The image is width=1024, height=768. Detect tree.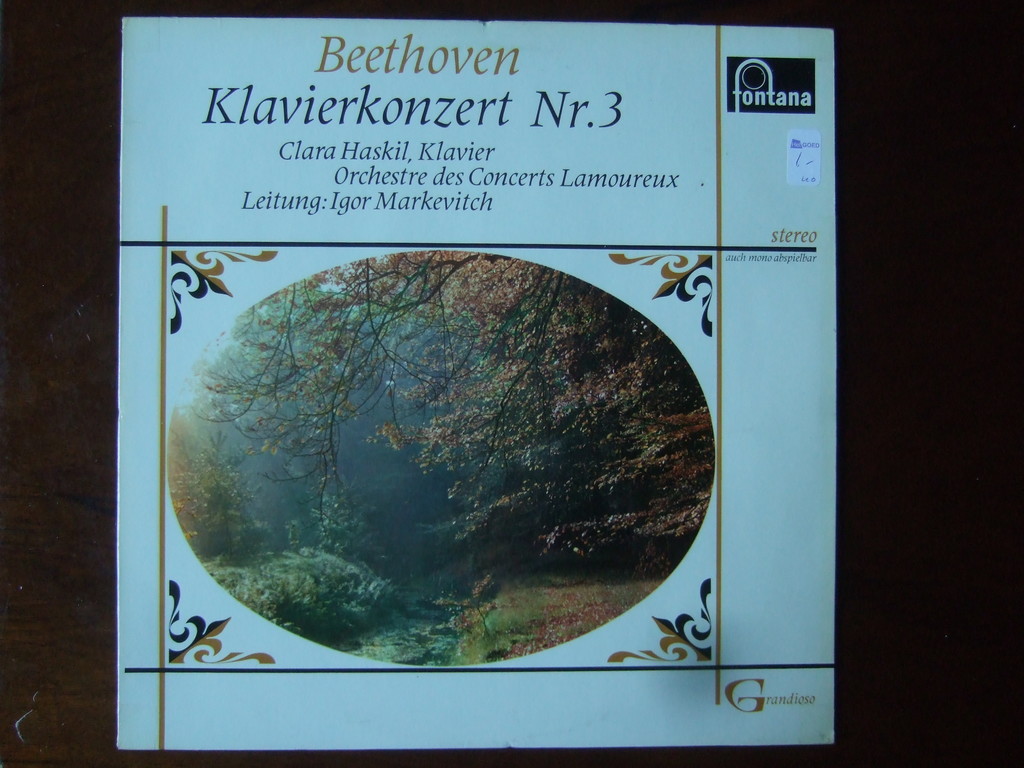
Detection: {"left": 188, "top": 424, "right": 282, "bottom": 569}.
